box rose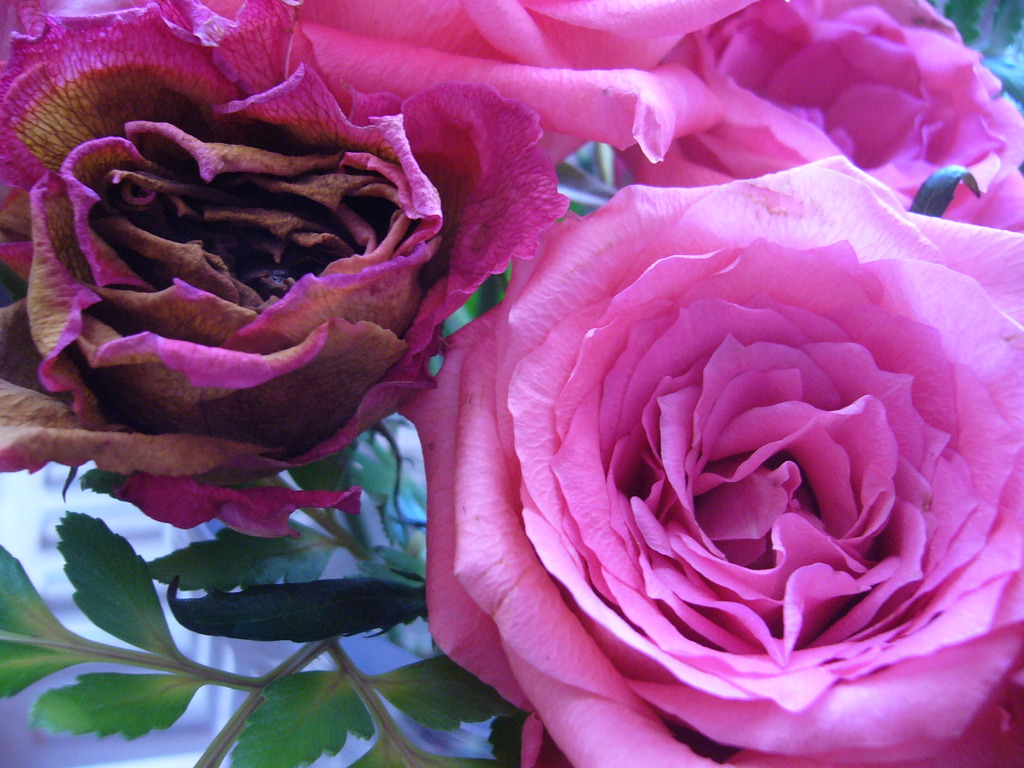
0:0:568:543
